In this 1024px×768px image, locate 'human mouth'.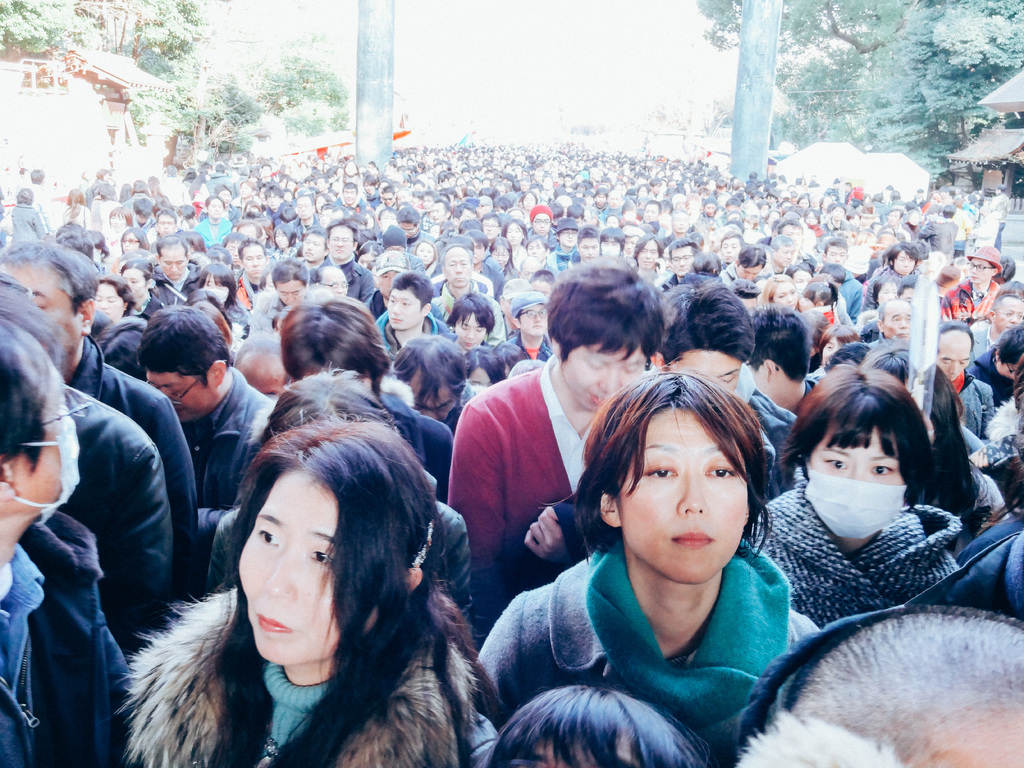
Bounding box: bbox=[897, 331, 908, 338].
